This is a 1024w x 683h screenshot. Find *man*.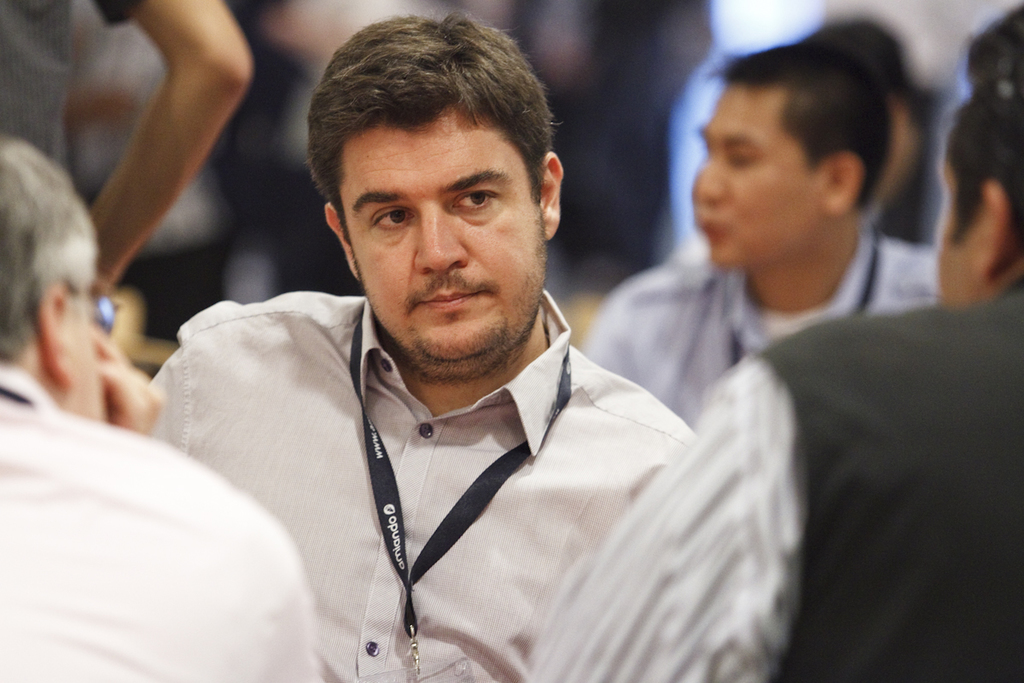
Bounding box: (x1=577, y1=41, x2=945, y2=438).
